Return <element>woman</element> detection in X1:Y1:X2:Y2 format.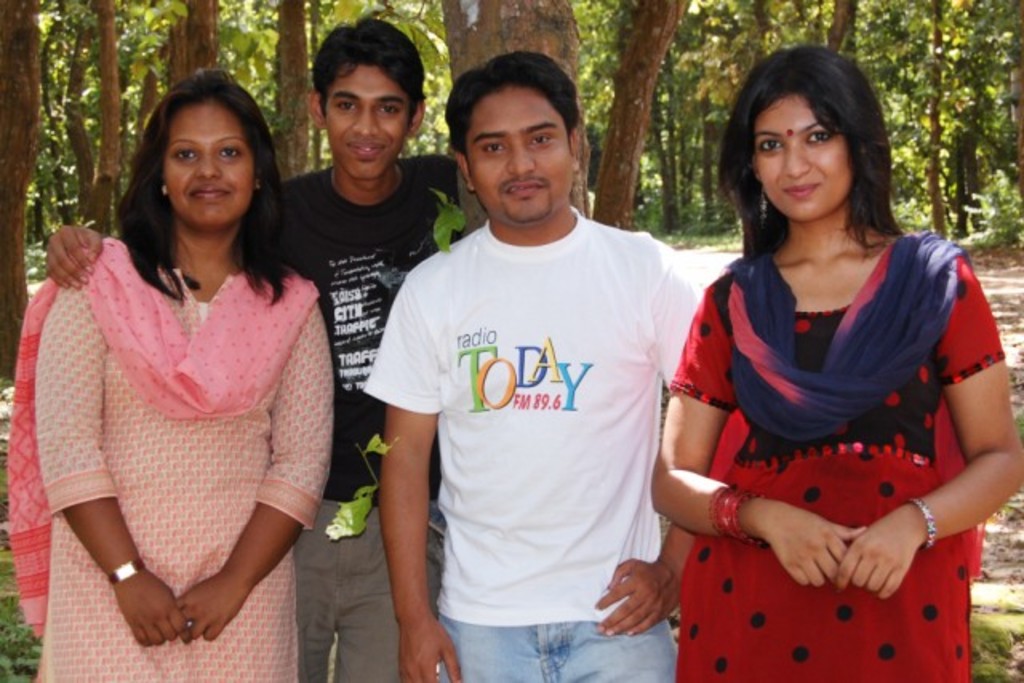
645:38:1022:681.
